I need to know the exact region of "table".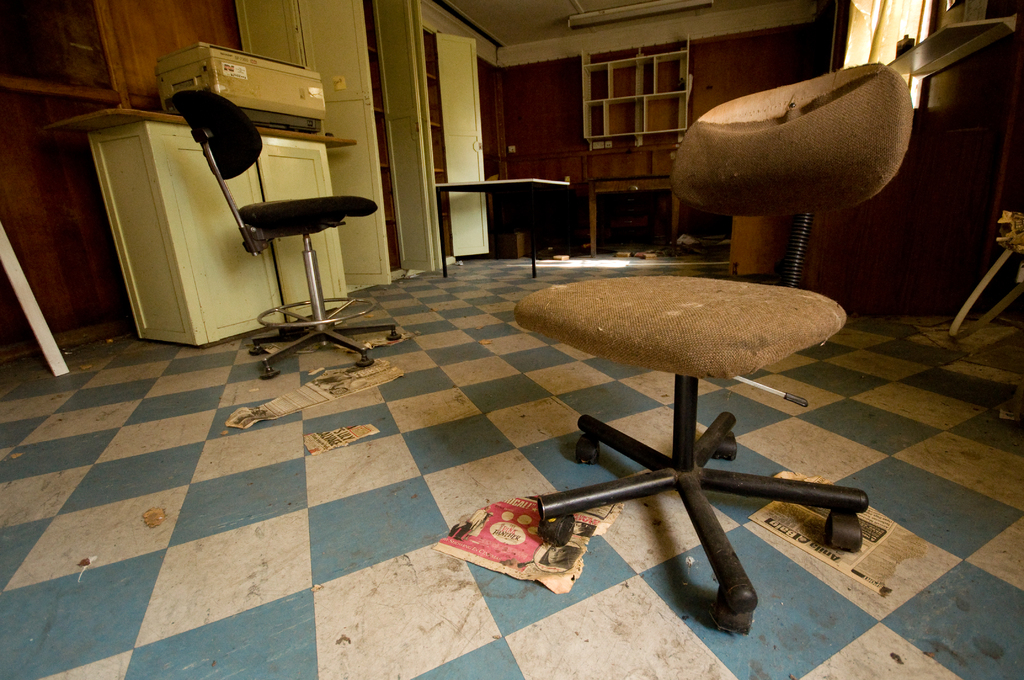
Region: {"left": 426, "top": 175, "right": 568, "bottom": 275}.
